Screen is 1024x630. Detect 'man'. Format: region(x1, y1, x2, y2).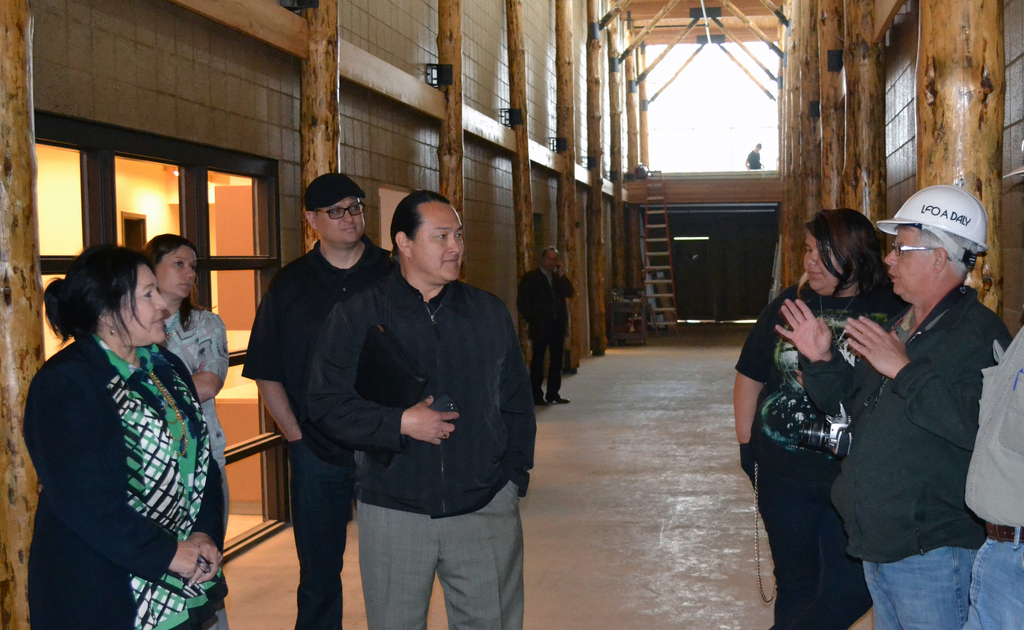
region(521, 241, 582, 410).
